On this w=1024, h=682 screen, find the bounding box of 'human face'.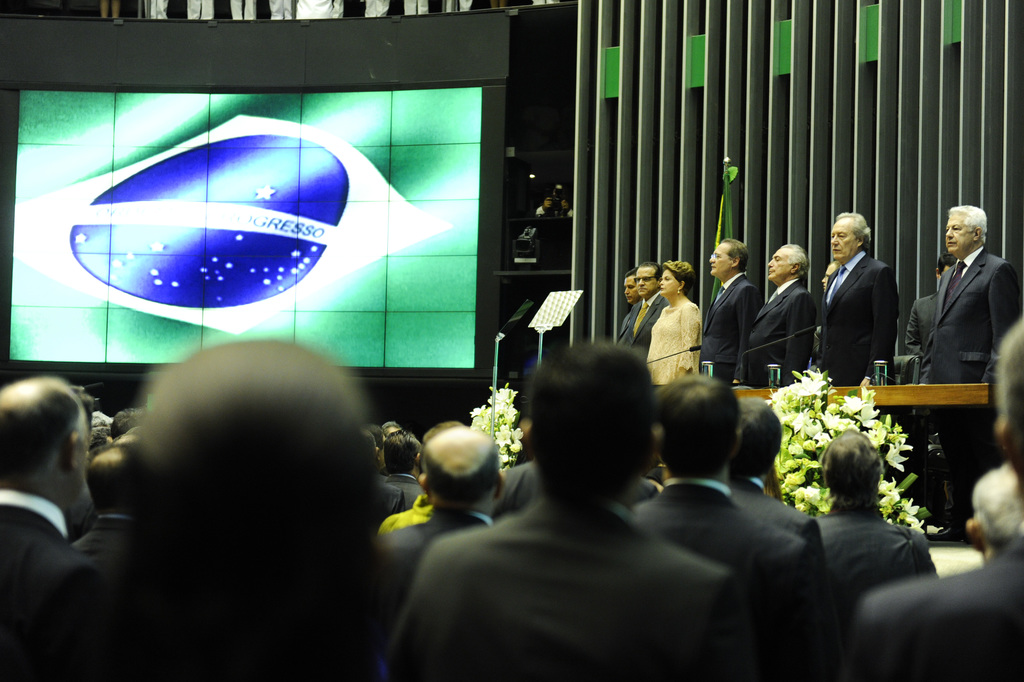
Bounding box: pyautogui.locateOnScreen(624, 277, 634, 303).
